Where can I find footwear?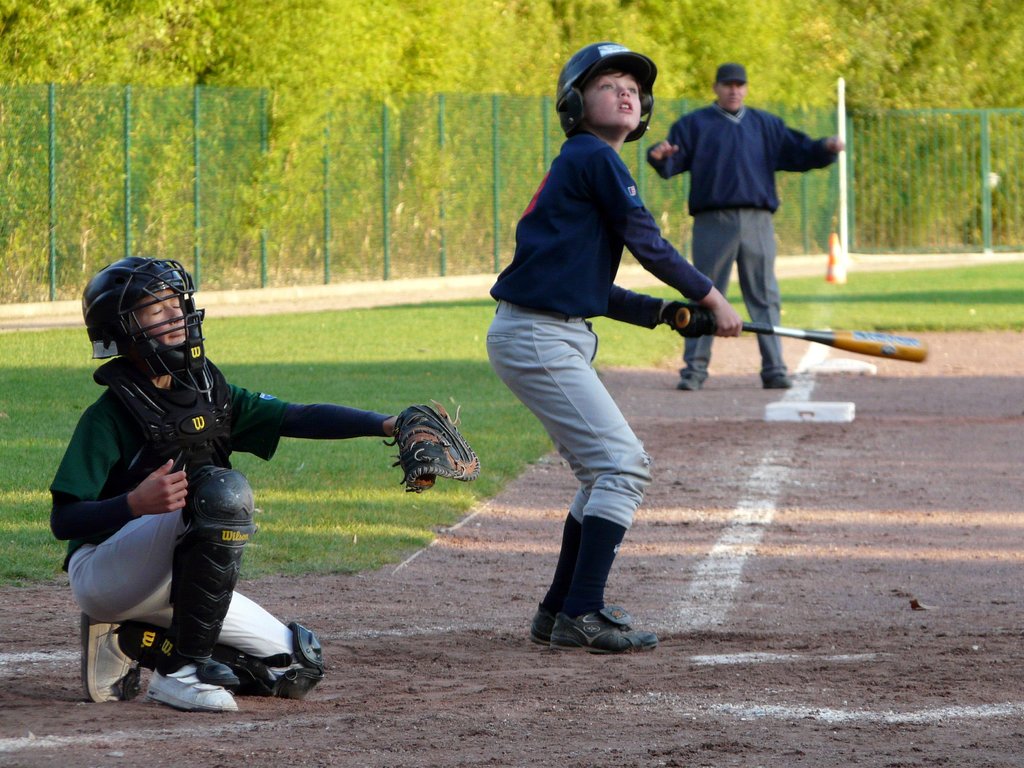
You can find it at (x1=84, y1=615, x2=131, y2=706).
